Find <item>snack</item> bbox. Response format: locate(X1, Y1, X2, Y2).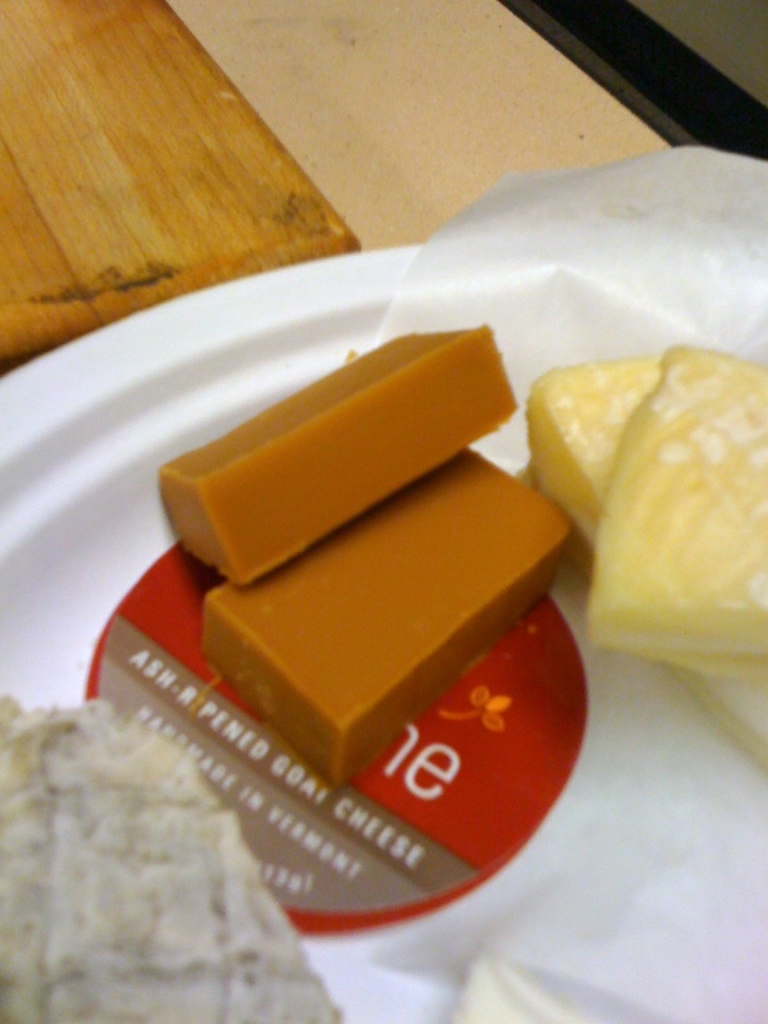
locate(591, 345, 767, 674).
